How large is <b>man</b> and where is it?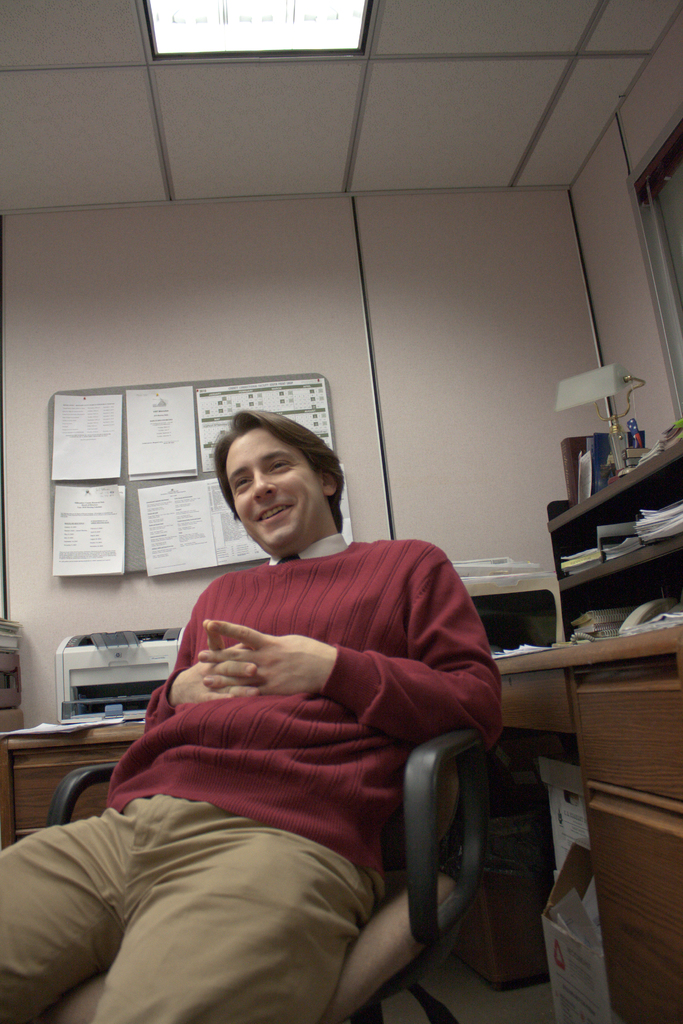
Bounding box: 62, 412, 522, 996.
